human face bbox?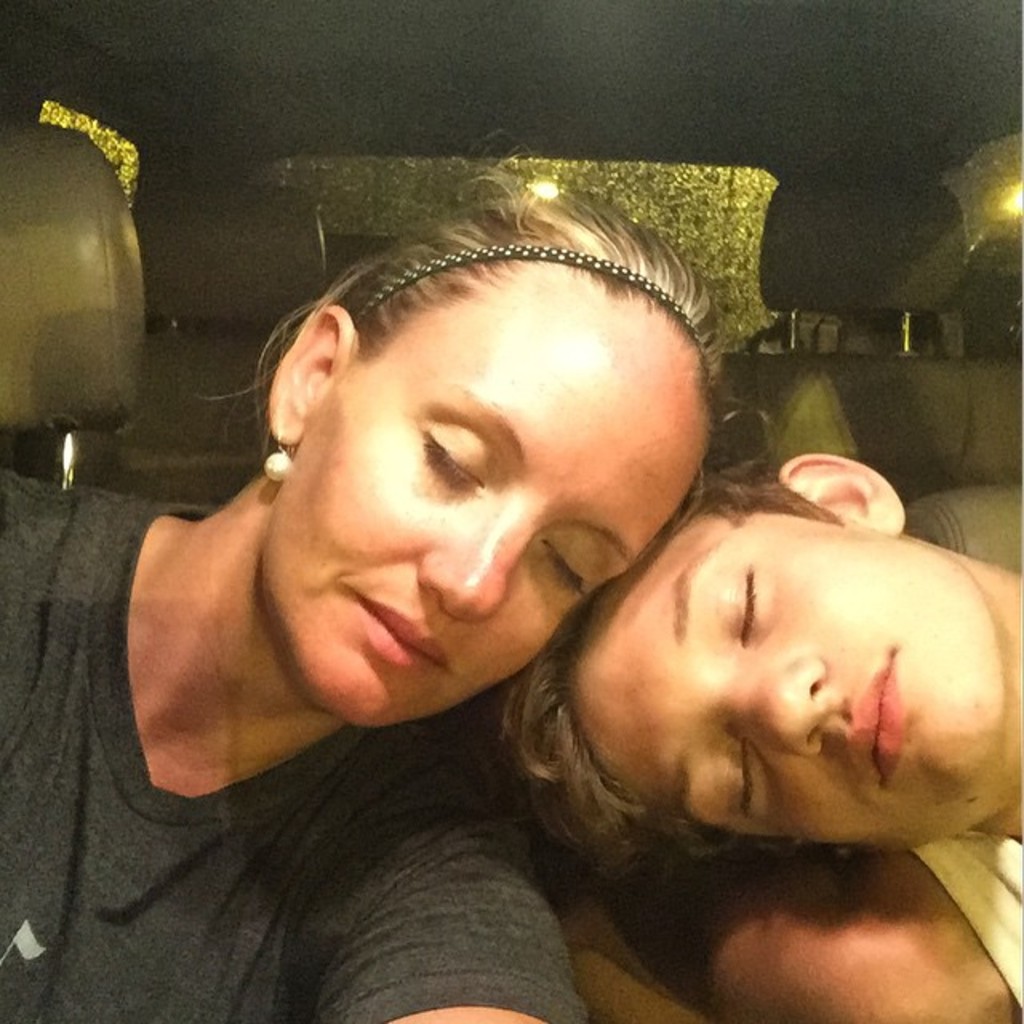
box(565, 512, 1010, 858)
